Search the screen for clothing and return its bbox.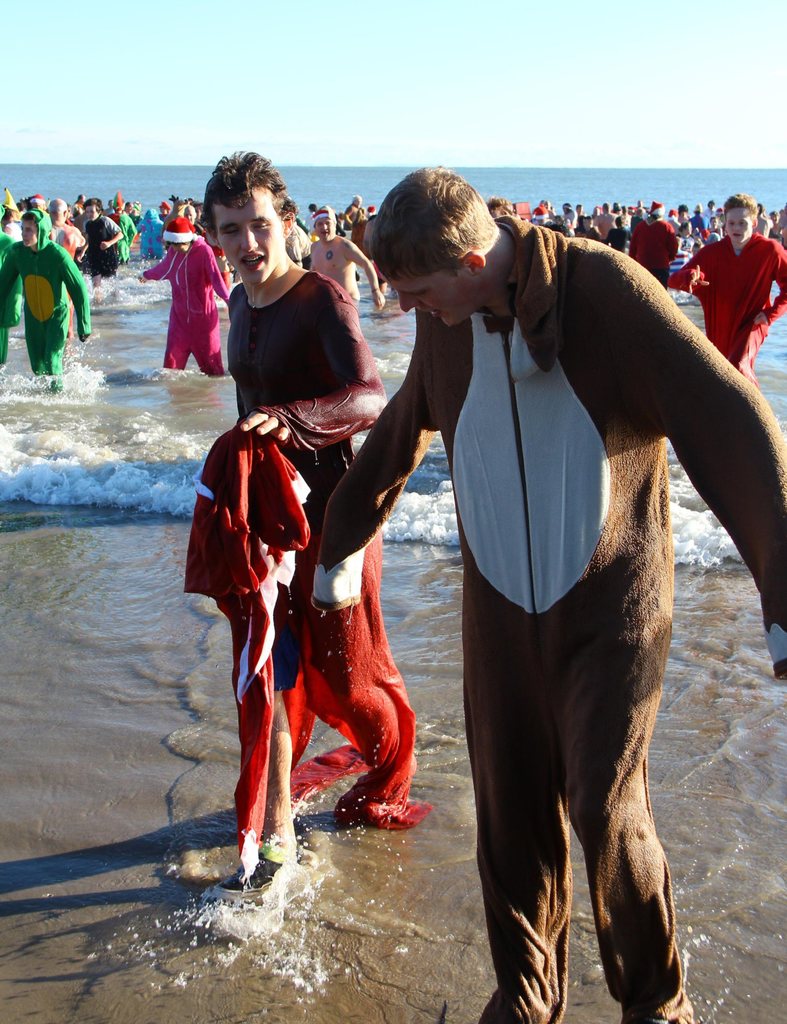
Found: <box>207,227,406,804</box>.
